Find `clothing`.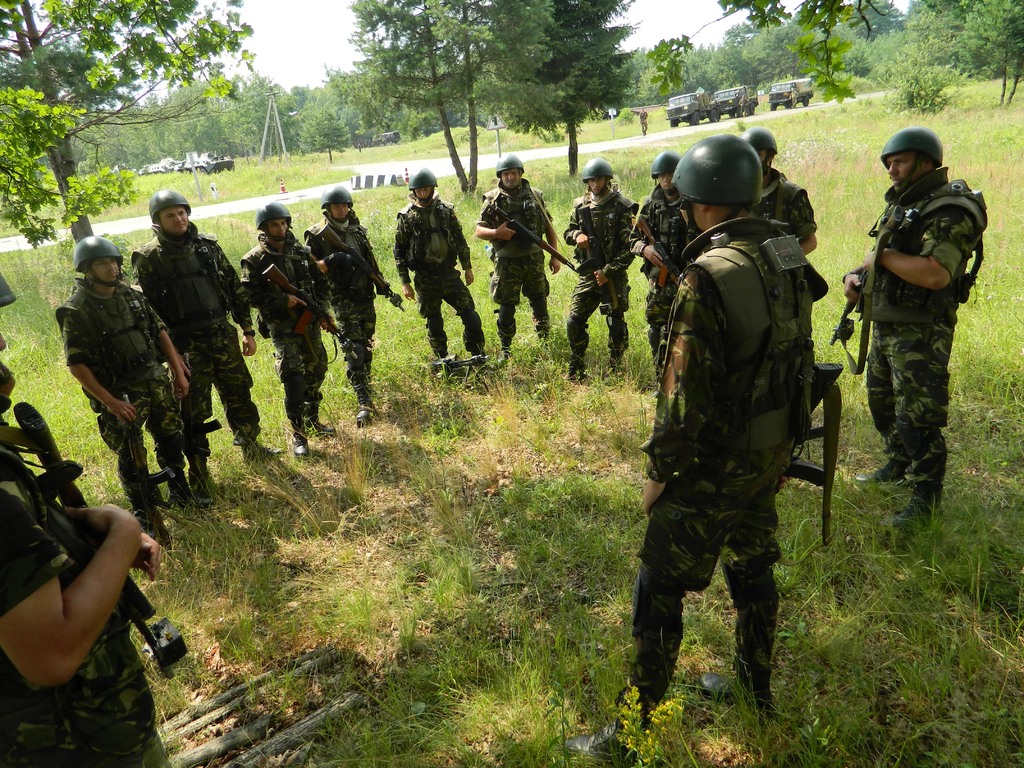
(left=618, top=149, right=857, bottom=676).
